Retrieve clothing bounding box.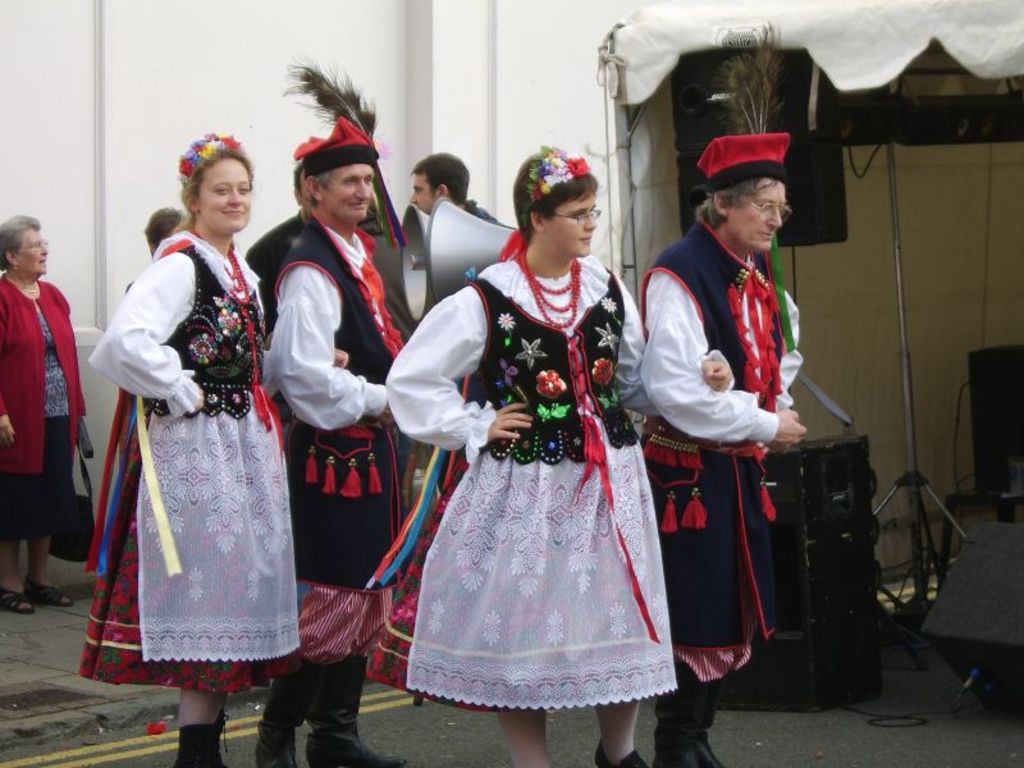
Bounding box: Rect(448, 188, 497, 221).
